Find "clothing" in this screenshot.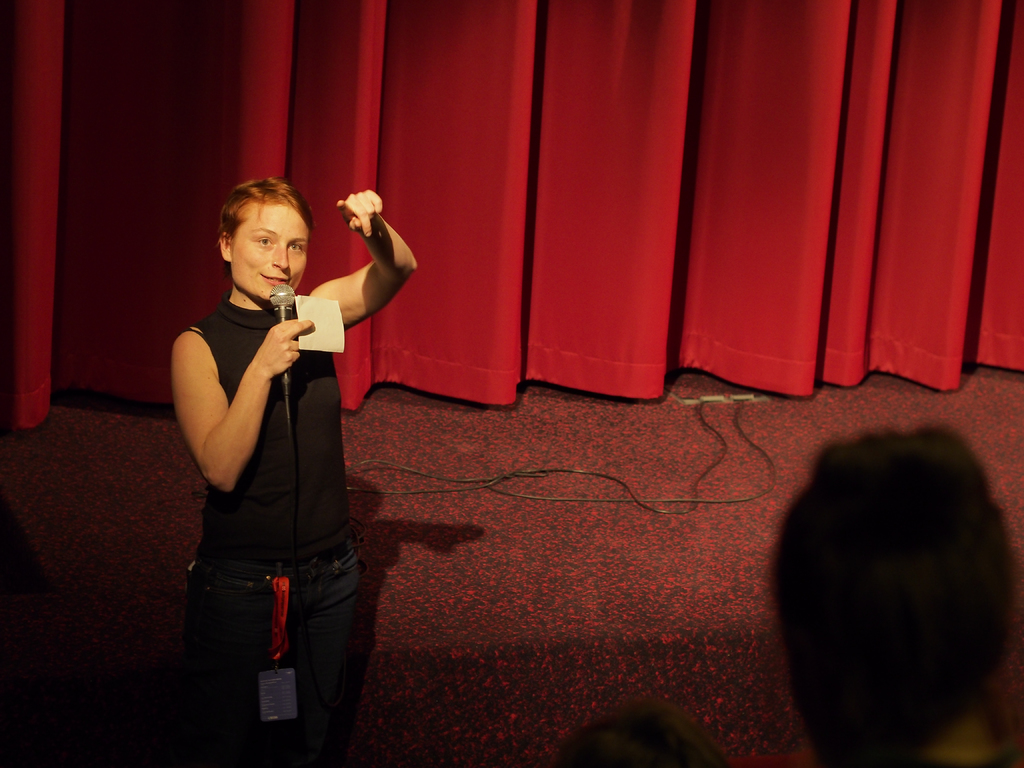
The bounding box for "clothing" is box=[169, 216, 351, 670].
